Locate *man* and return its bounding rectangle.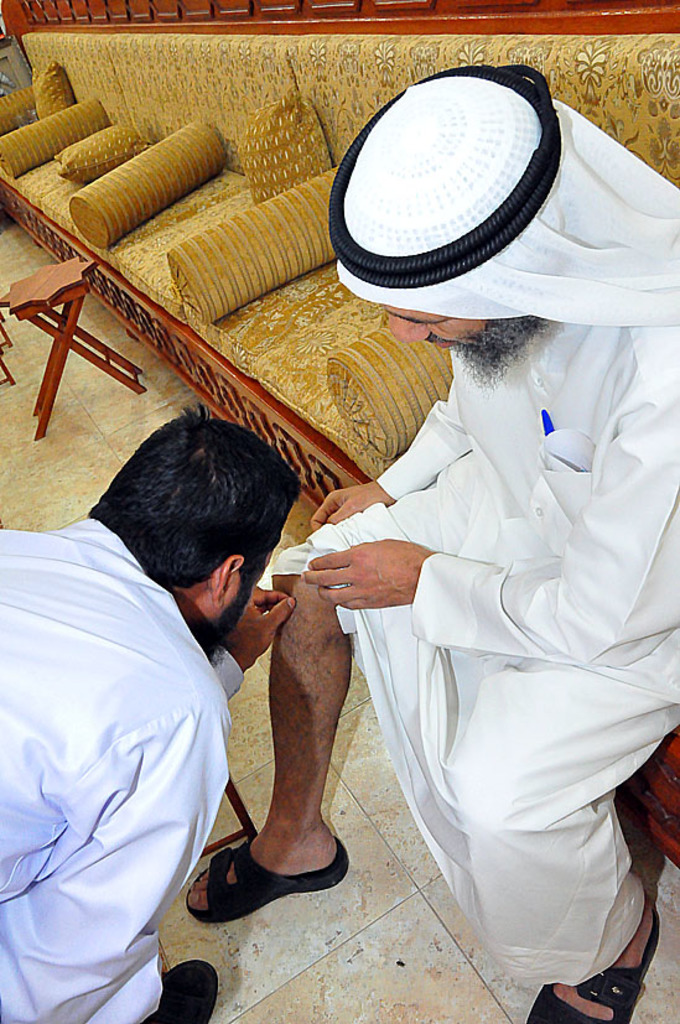
left=0, top=402, right=300, bottom=1023.
